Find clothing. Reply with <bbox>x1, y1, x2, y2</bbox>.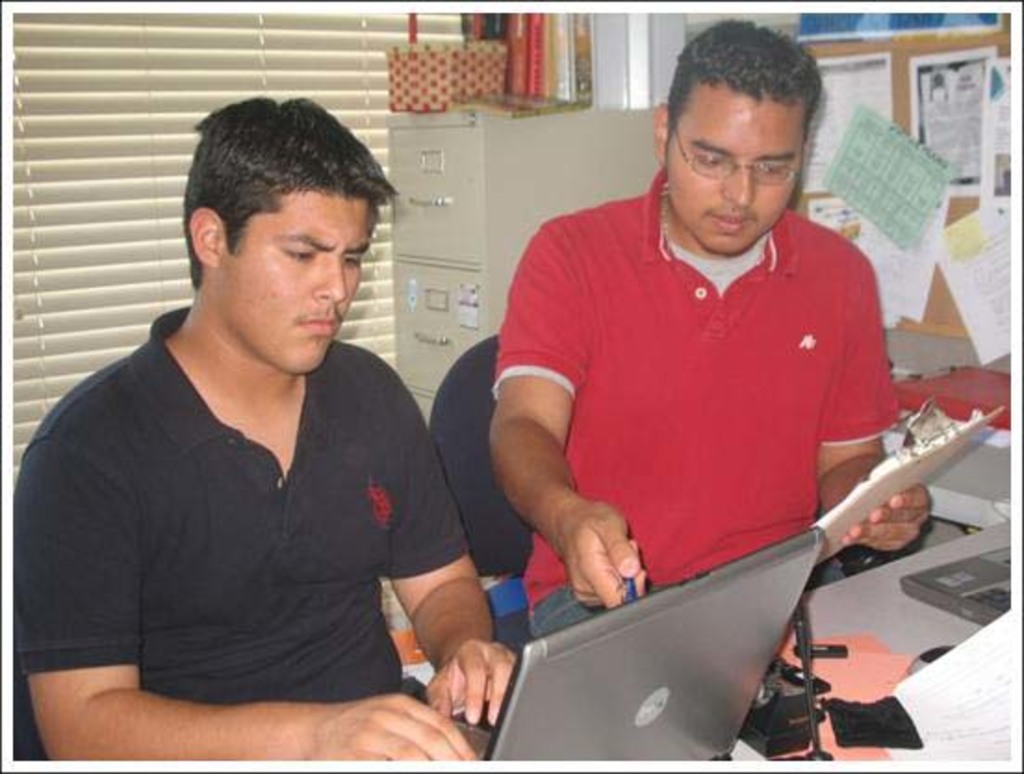
<bbox>0, 308, 473, 768</bbox>.
